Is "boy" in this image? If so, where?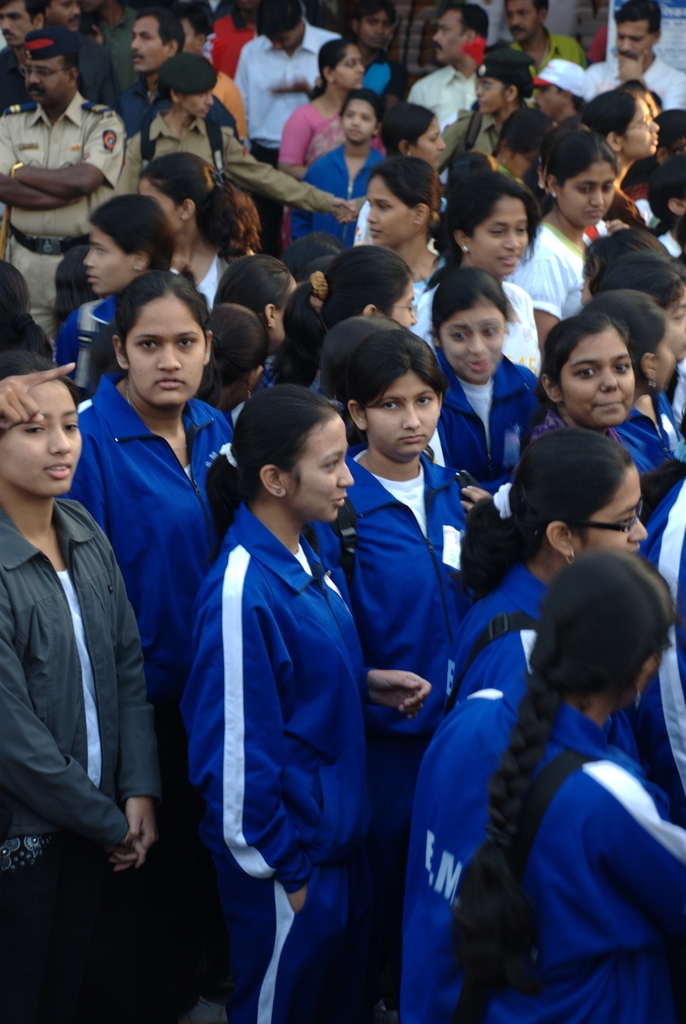
Yes, at 290, 93, 387, 248.
